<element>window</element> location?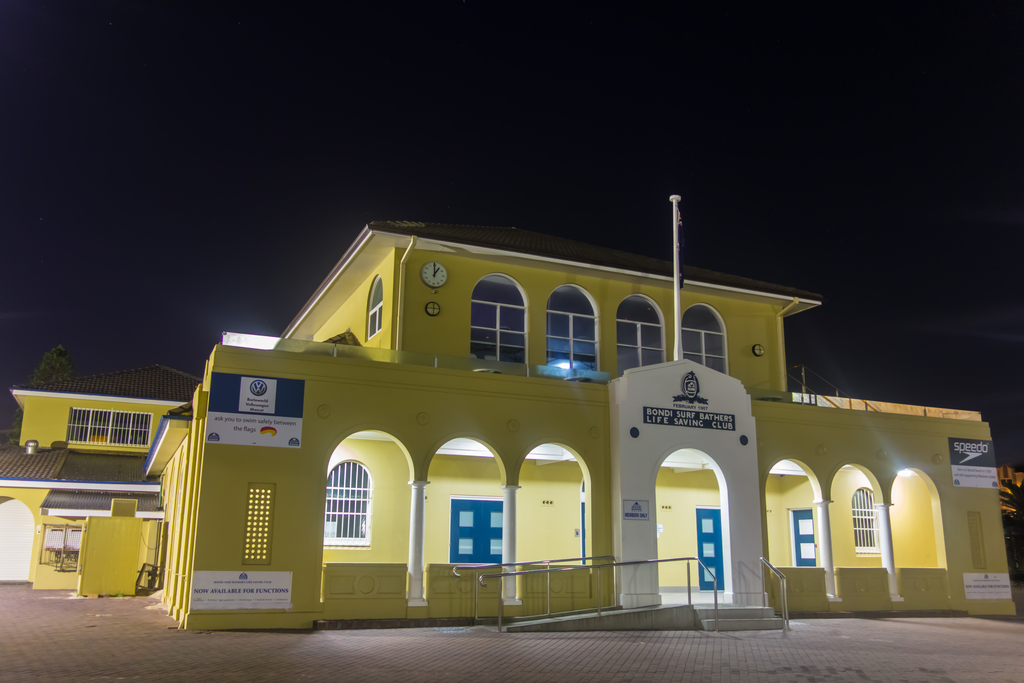
(444, 499, 506, 572)
